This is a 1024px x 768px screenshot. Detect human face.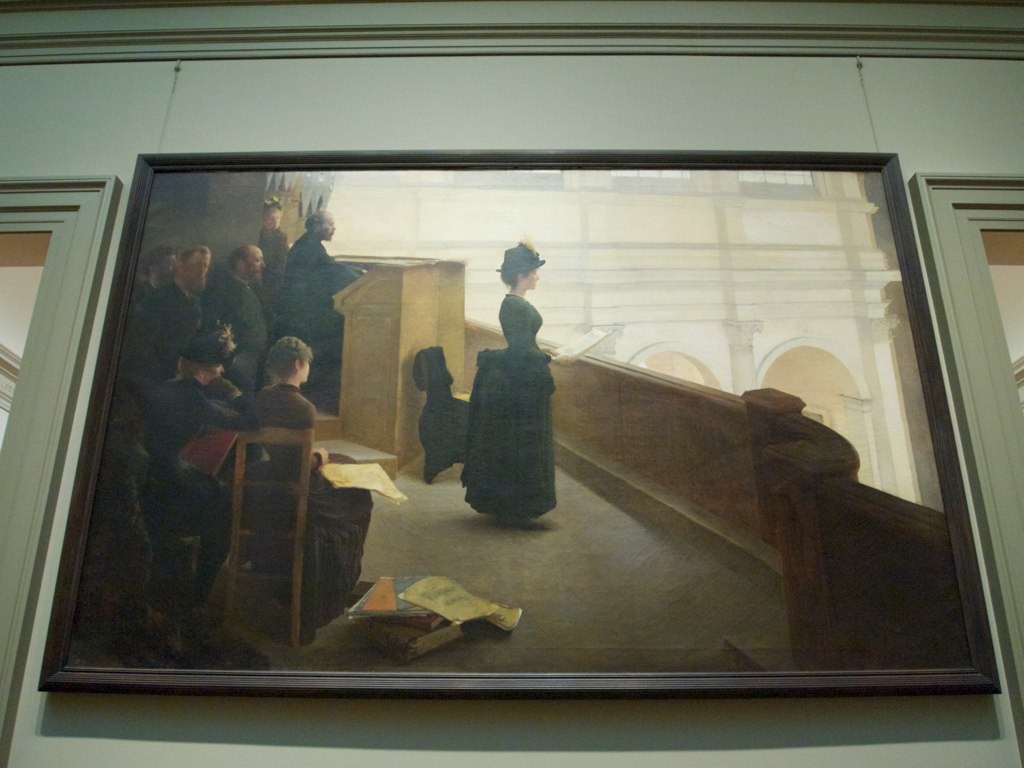
<bbox>524, 267, 536, 292</bbox>.
